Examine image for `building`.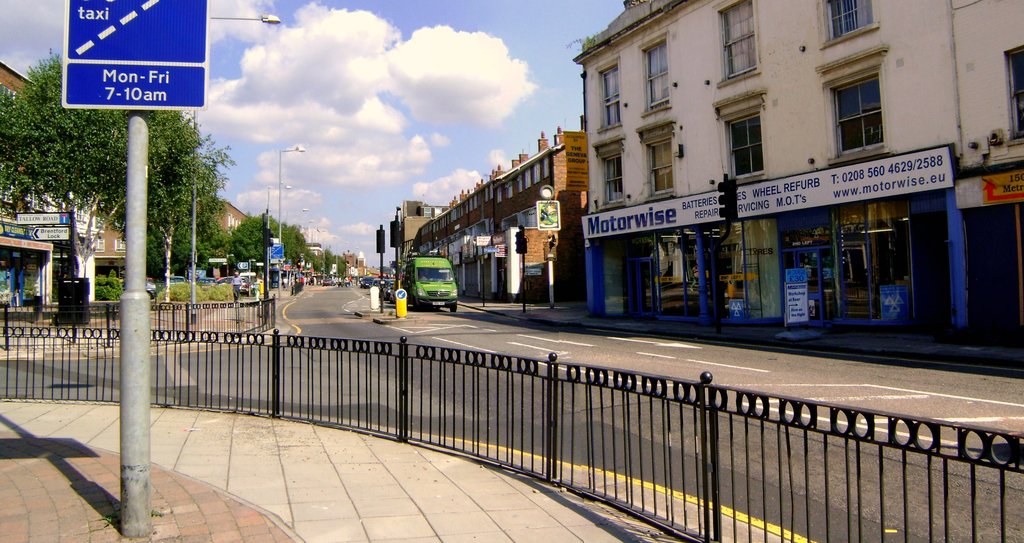
Examination result: box(410, 109, 585, 309).
